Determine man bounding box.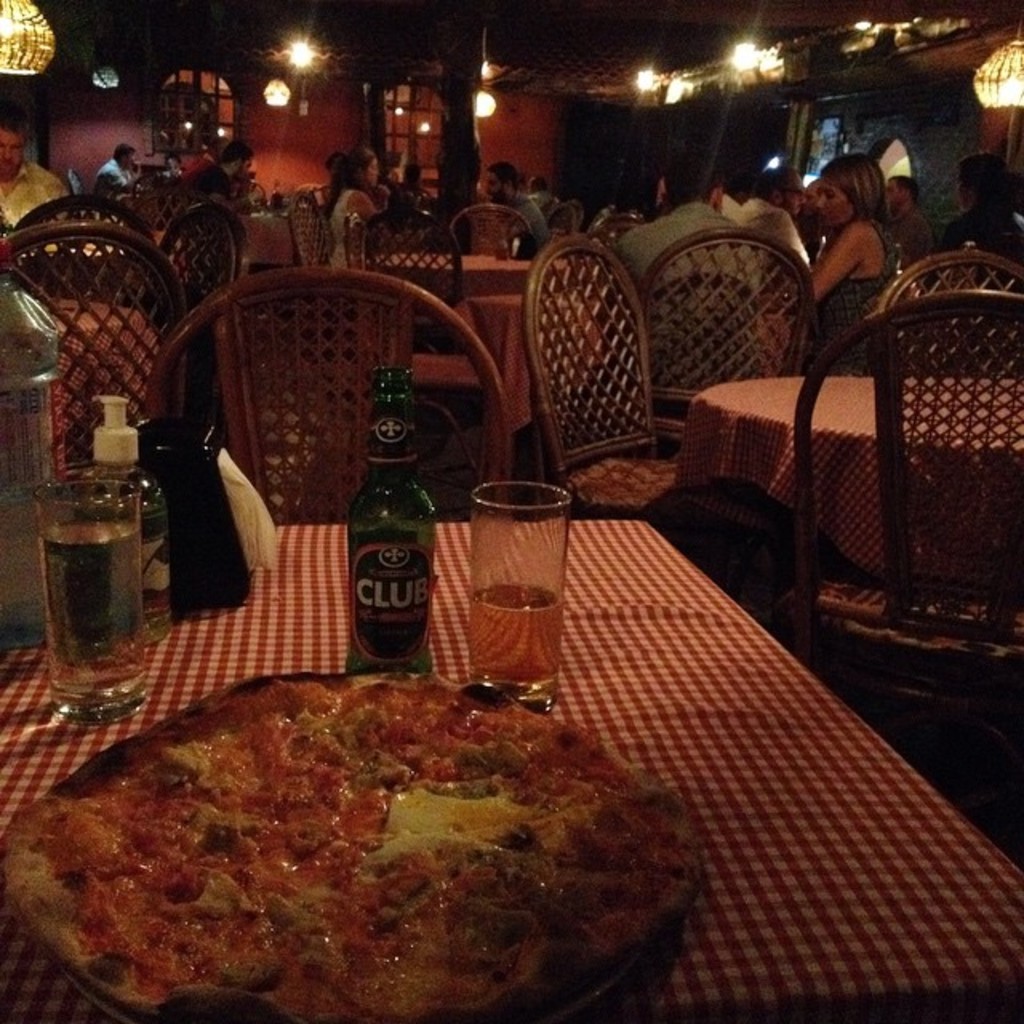
Determined: l=885, t=174, r=930, b=270.
